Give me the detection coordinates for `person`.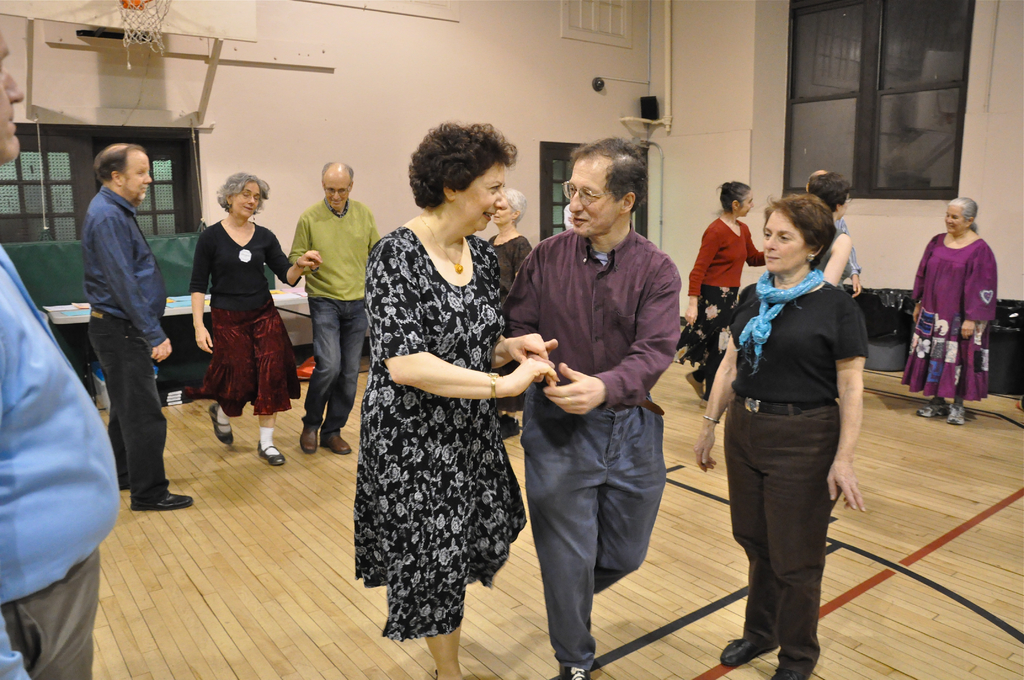
bbox(88, 145, 178, 511).
